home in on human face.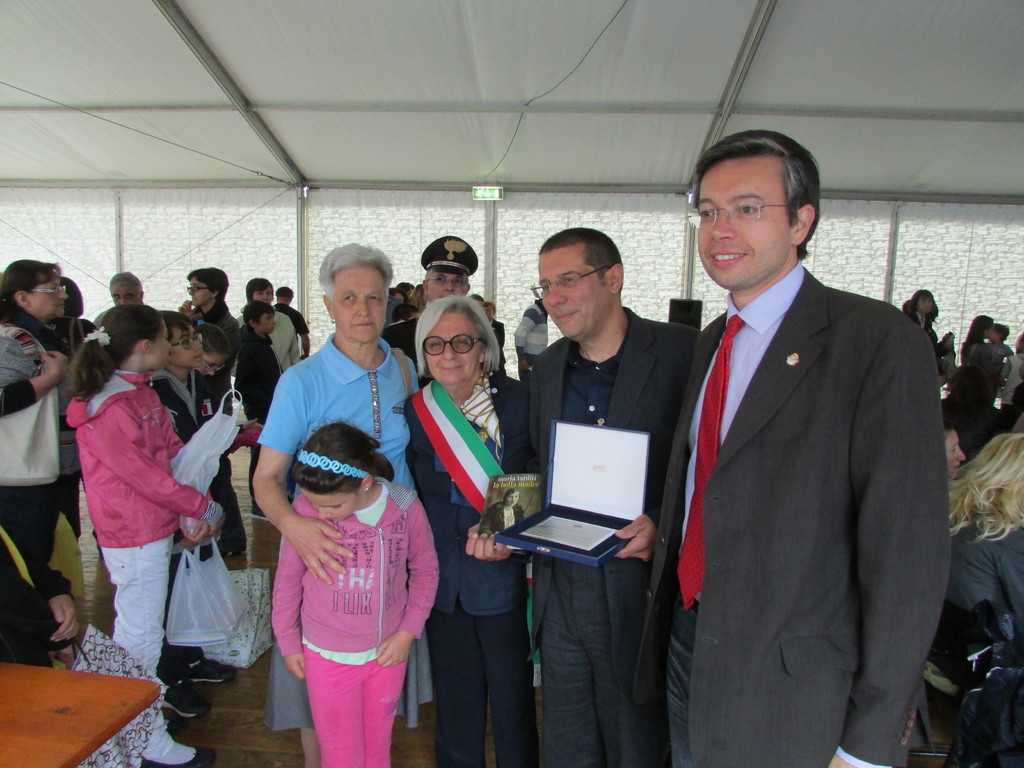
Homed in at 258/311/275/333.
